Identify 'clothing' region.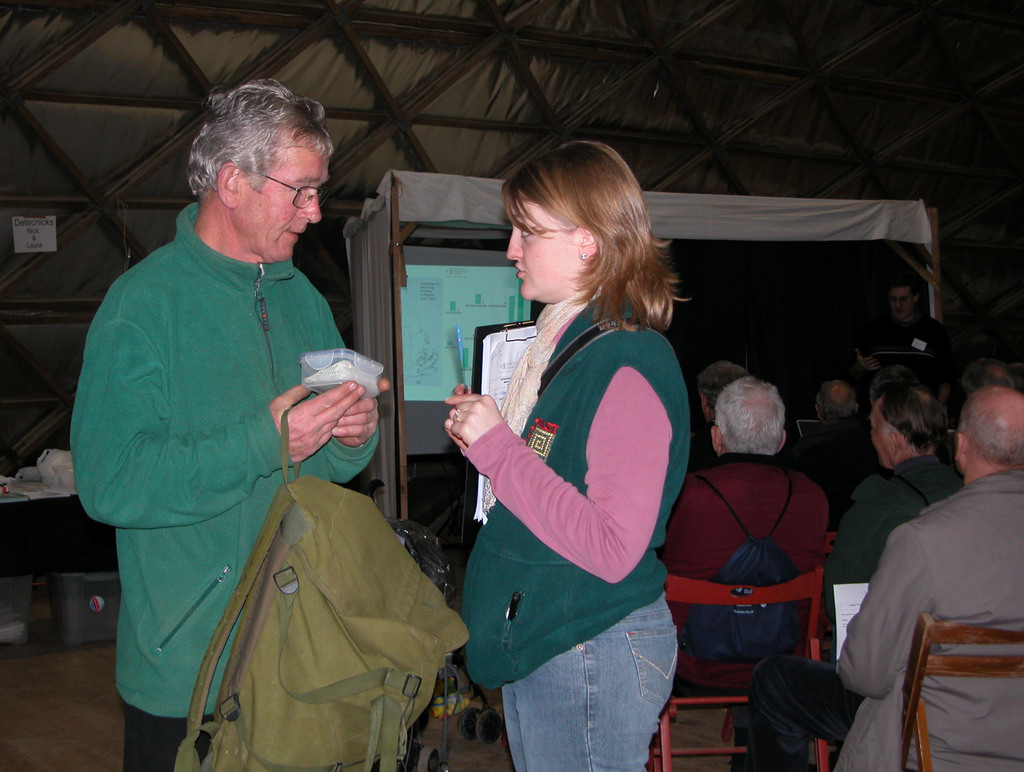
Region: bbox=(862, 308, 955, 374).
